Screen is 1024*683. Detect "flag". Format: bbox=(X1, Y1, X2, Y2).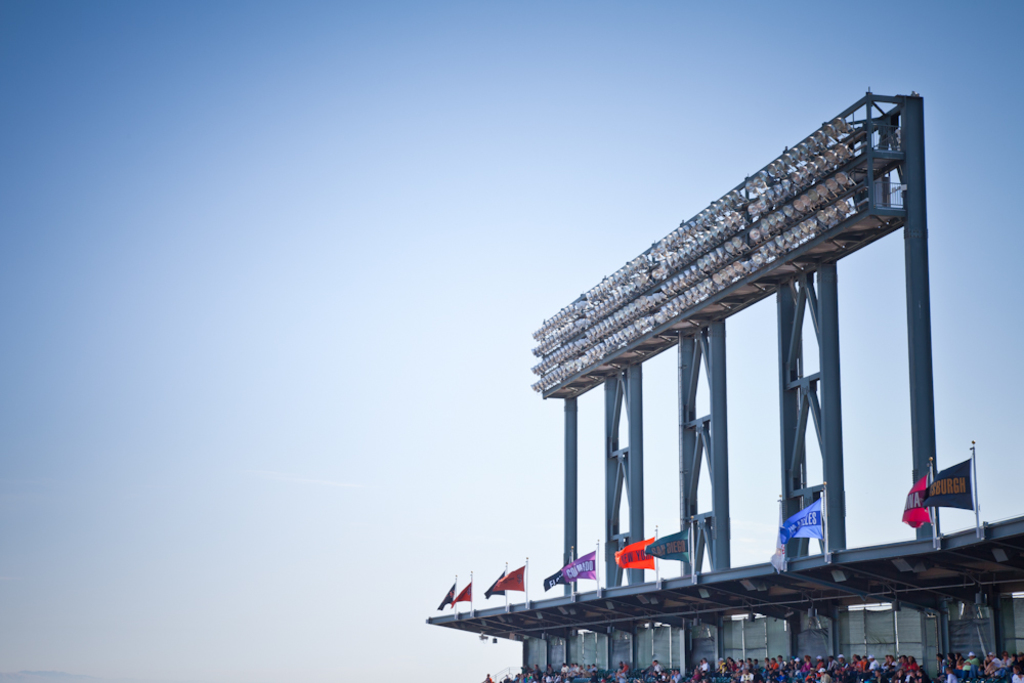
bbox=(617, 539, 662, 573).
